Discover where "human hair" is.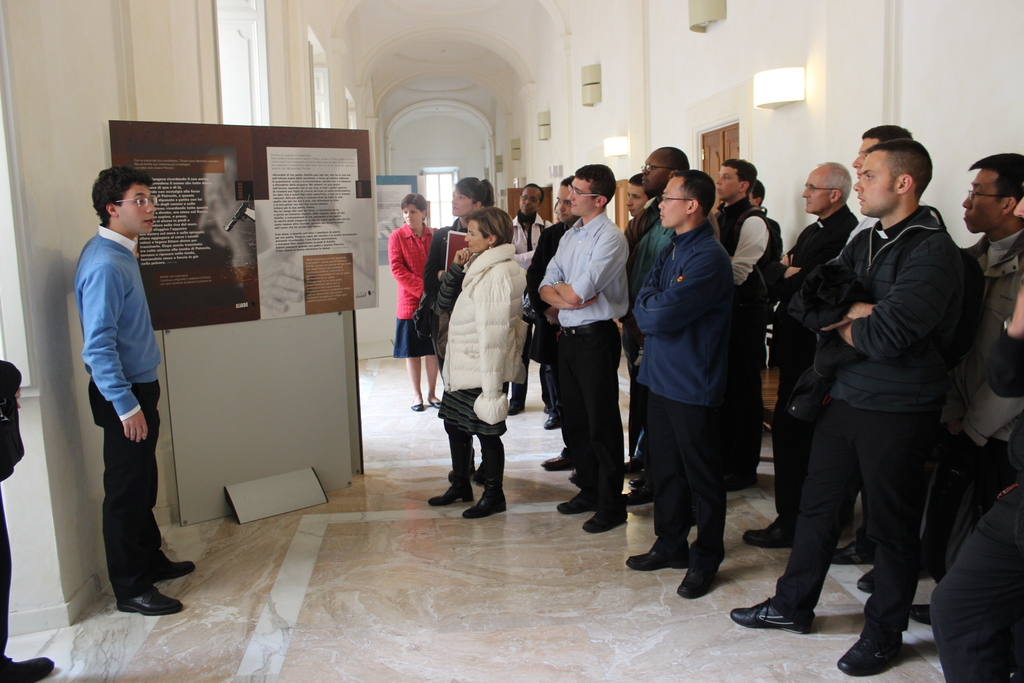
Discovered at x1=858, y1=120, x2=913, y2=138.
